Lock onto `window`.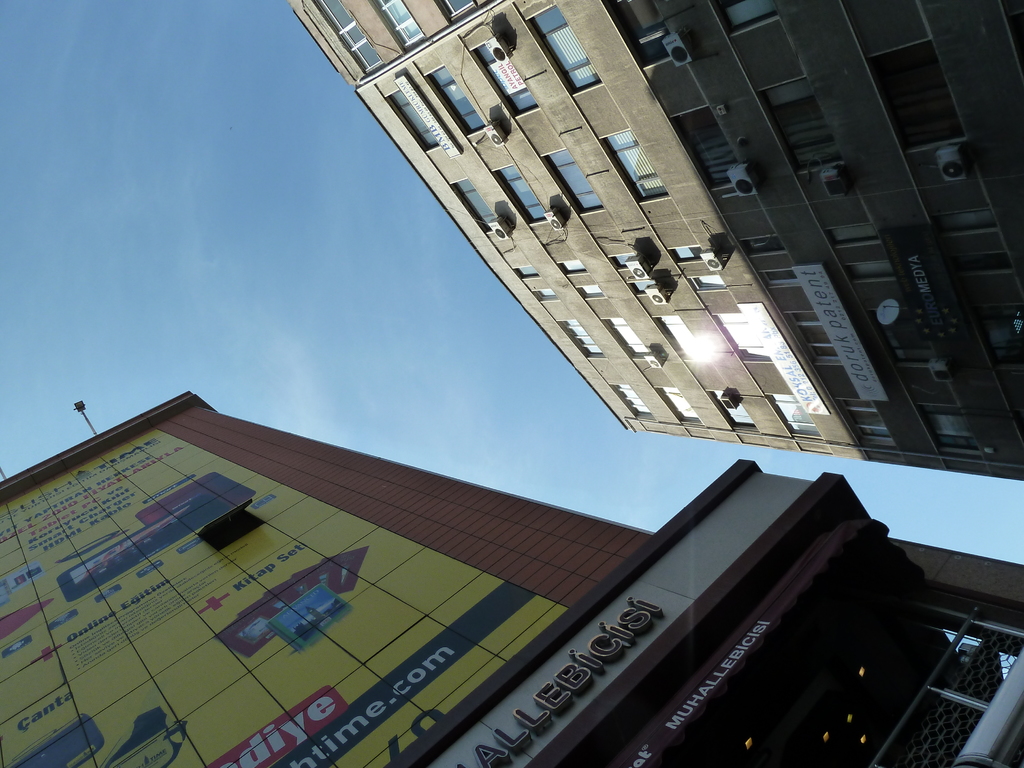
Locked: box(477, 43, 535, 115).
